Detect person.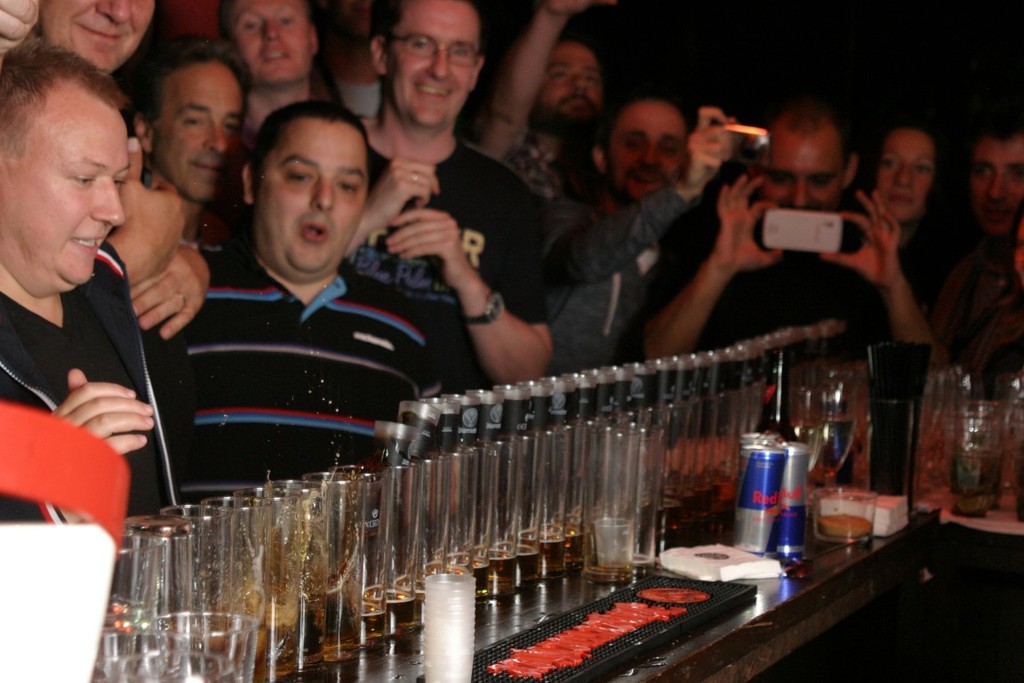
Detected at bbox(929, 115, 1017, 353).
